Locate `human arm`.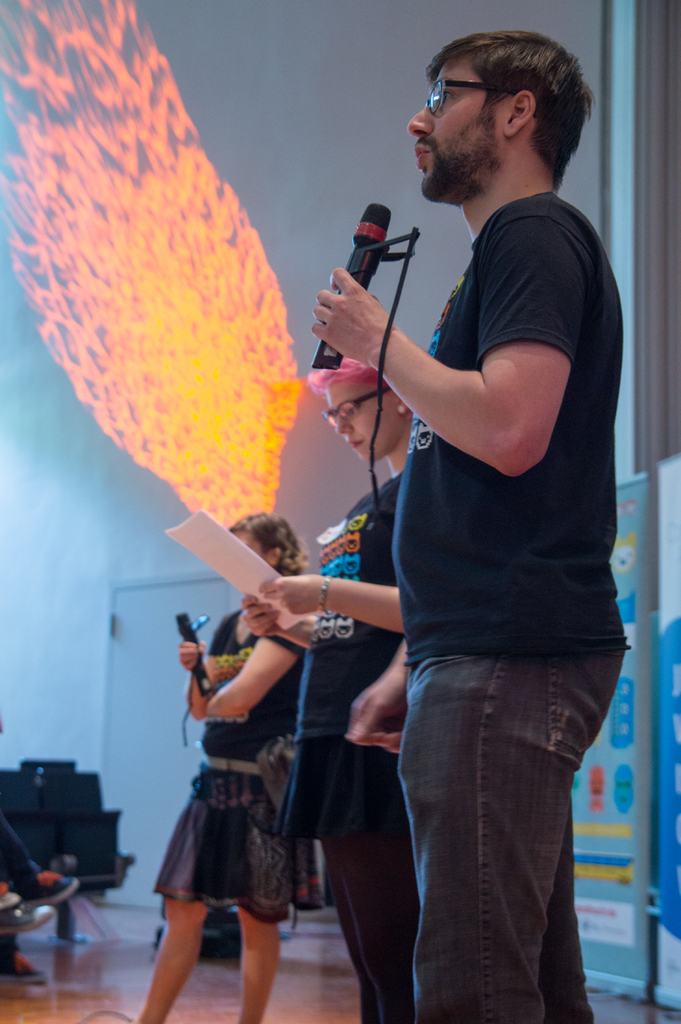
Bounding box: [left=168, top=639, right=217, bottom=719].
